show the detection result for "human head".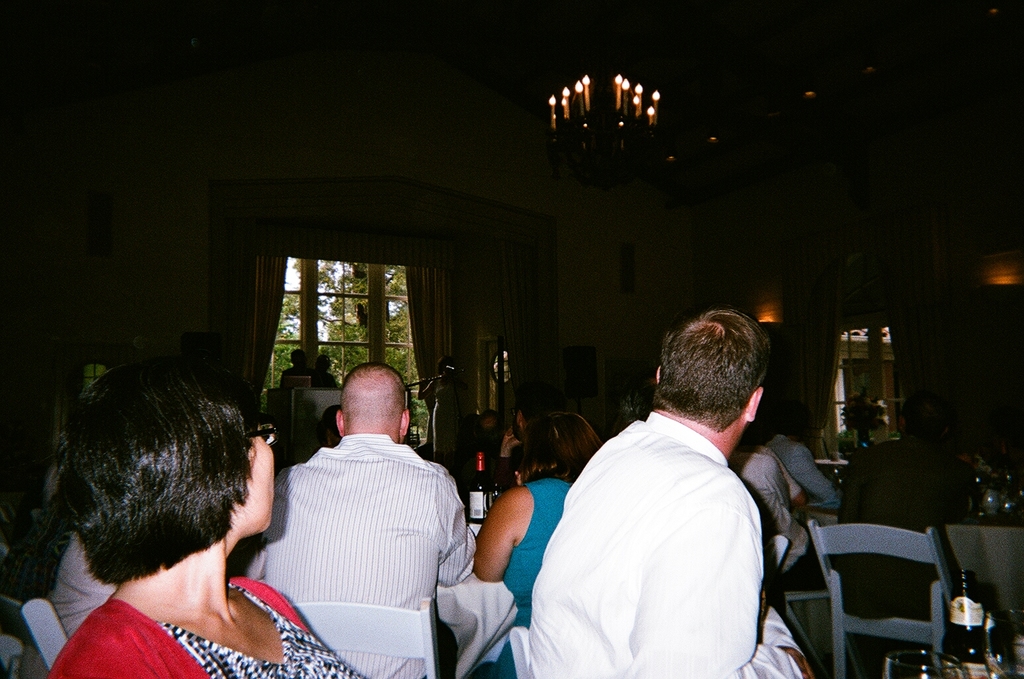
651,315,793,452.
